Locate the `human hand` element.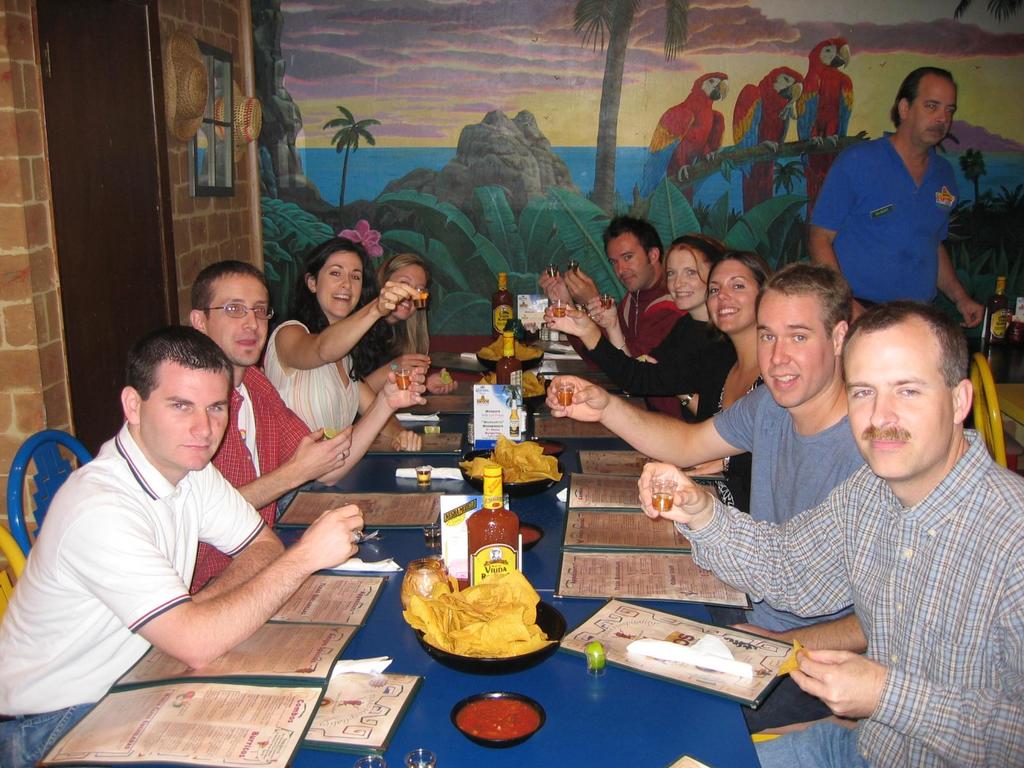
Element bbox: (left=301, top=502, right=367, bottom=573).
